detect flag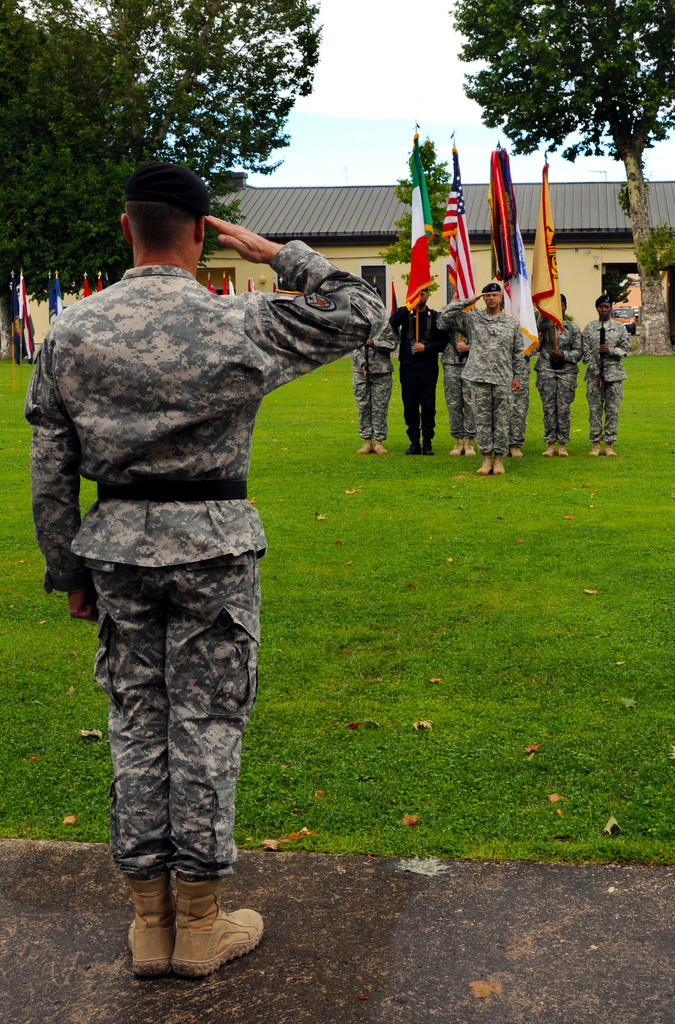
BBox(530, 159, 564, 326)
